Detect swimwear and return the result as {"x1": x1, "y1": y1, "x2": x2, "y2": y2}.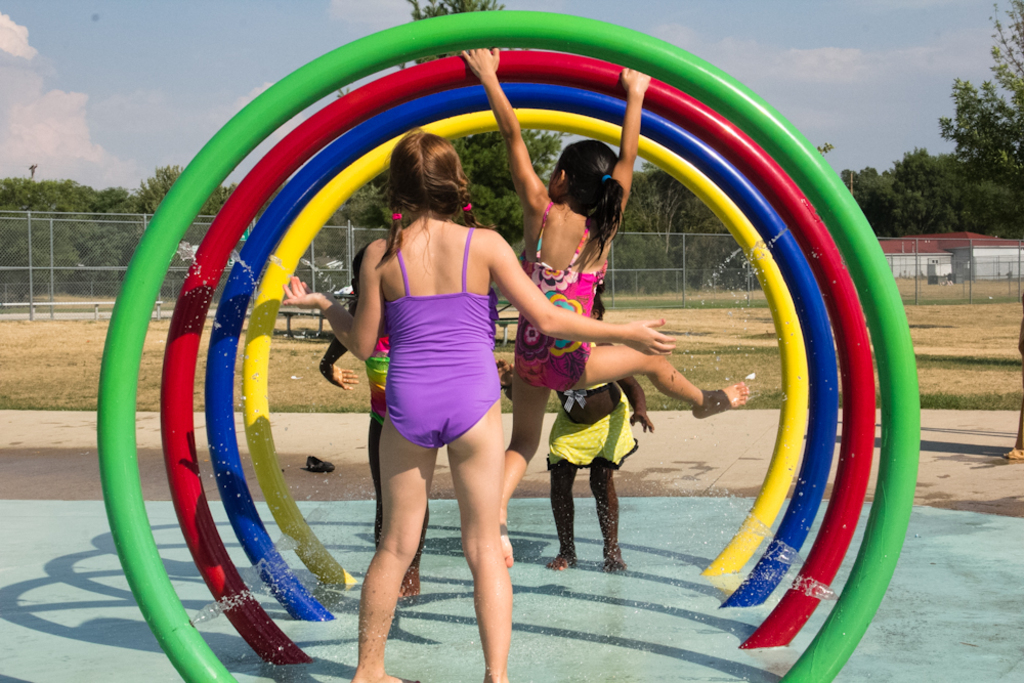
{"x1": 385, "y1": 227, "x2": 500, "y2": 446}.
